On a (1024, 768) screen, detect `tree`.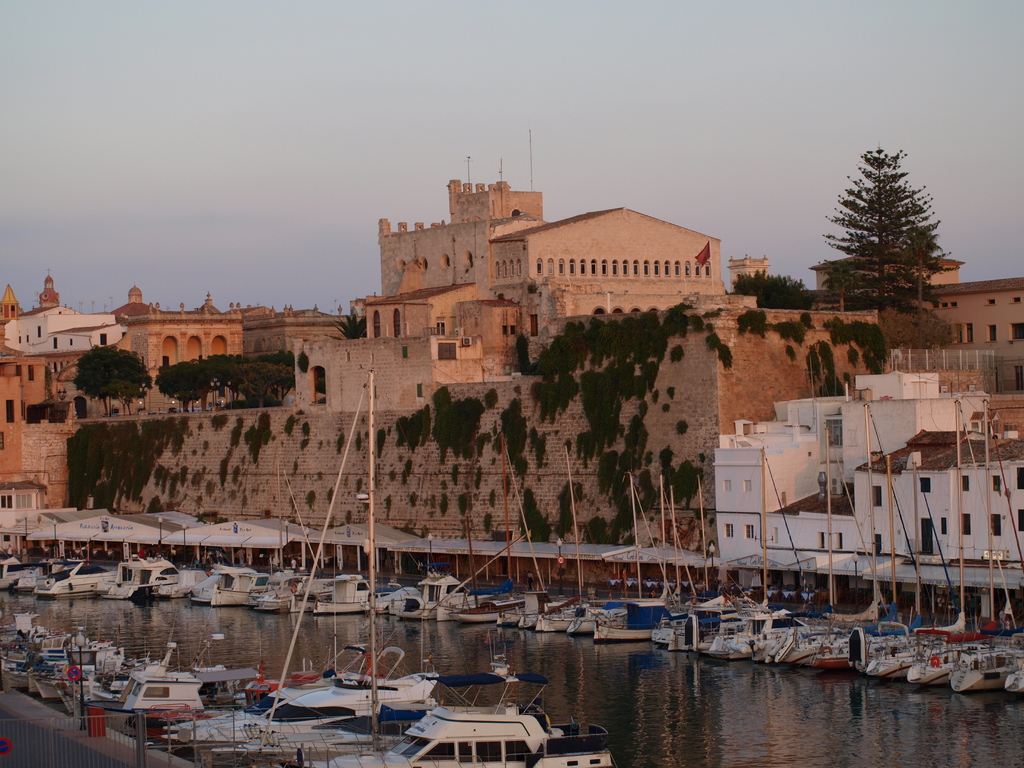
left=722, top=266, right=819, bottom=307.
